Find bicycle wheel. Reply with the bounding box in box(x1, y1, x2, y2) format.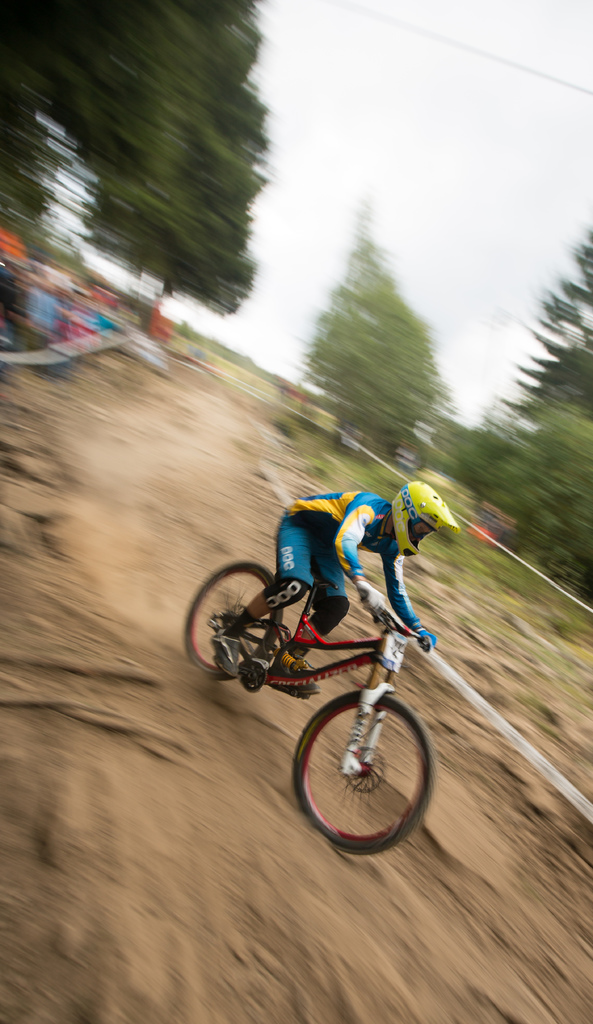
box(184, 561, 287, 687).
